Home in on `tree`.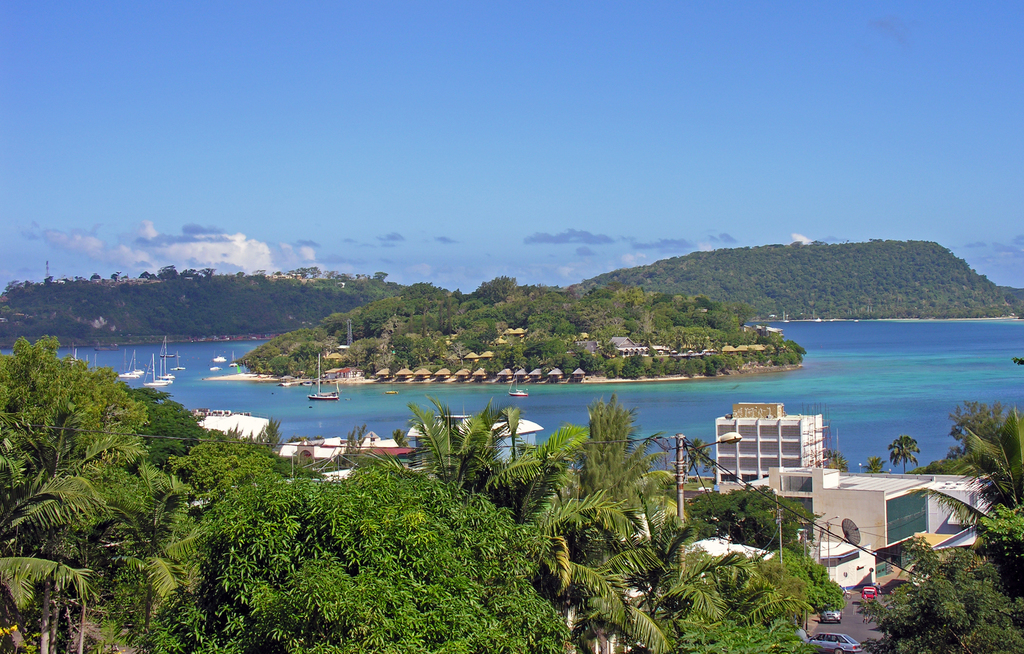
Homed in at (x1=852, y1=536, x2=1023, y2=653).
